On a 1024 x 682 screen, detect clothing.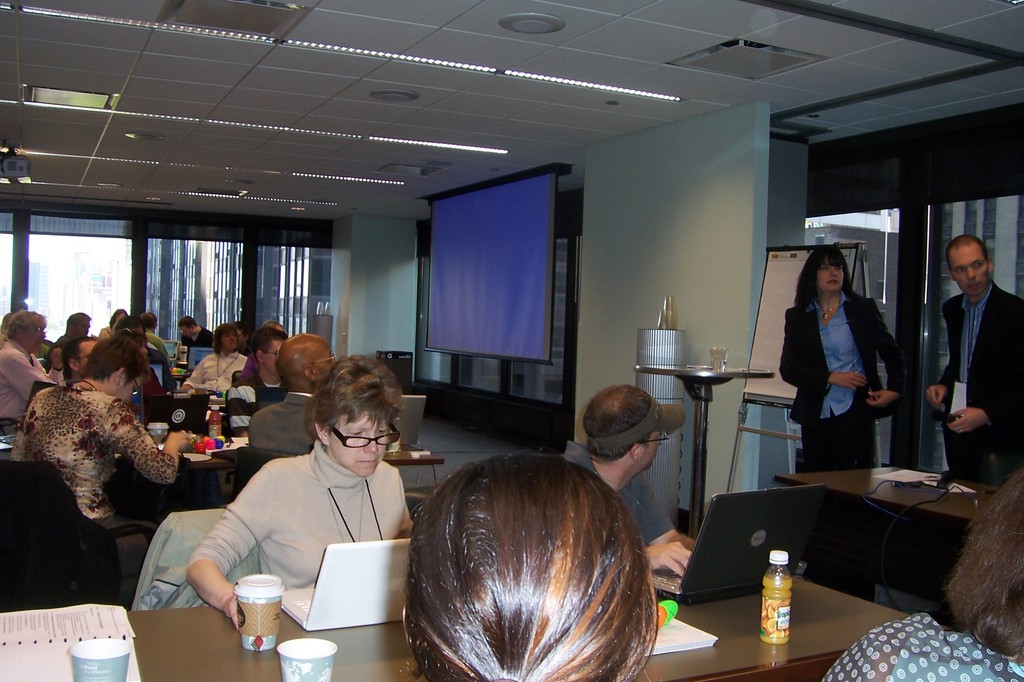
929:278:1023:481.
